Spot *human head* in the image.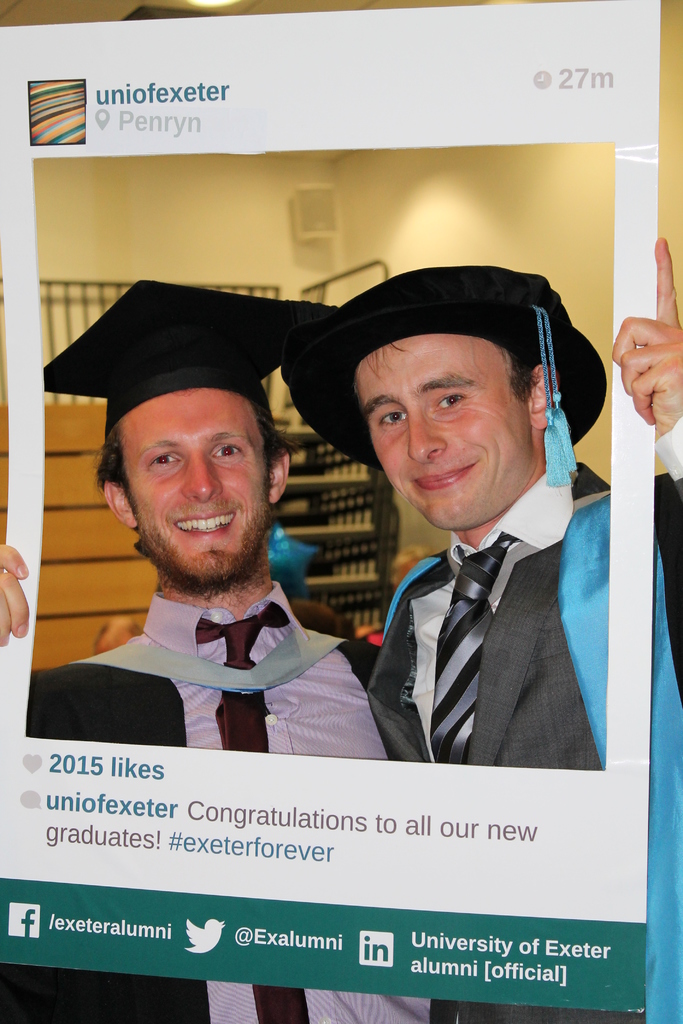
*human head* found at <region>43, 278, 339, 586</region>.
